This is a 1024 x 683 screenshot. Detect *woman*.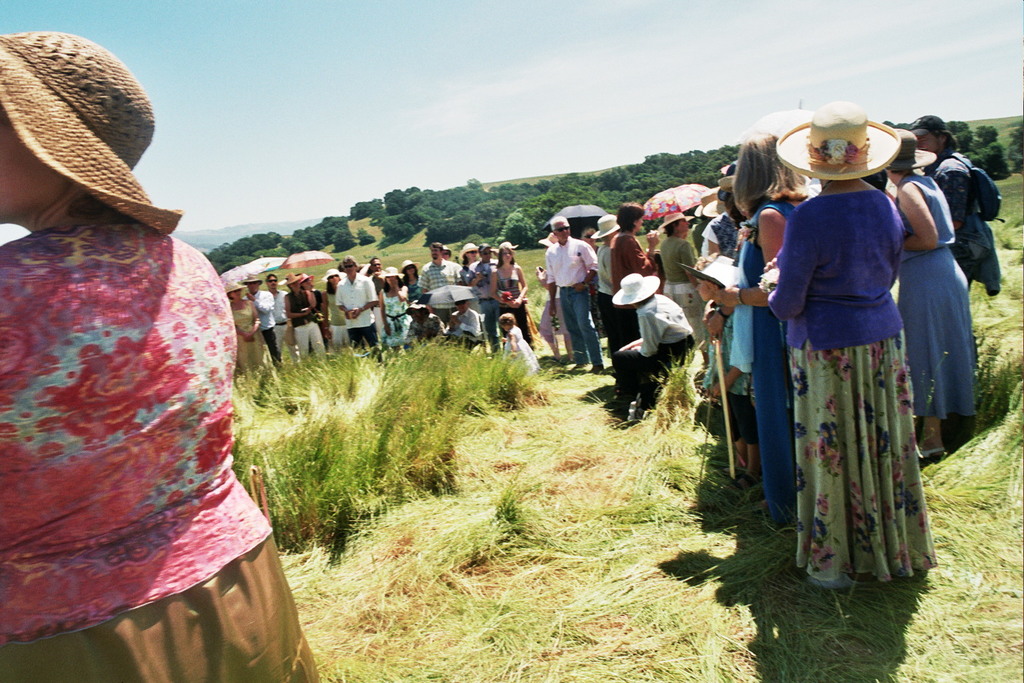
bbox(222, 278, 271, 374).
